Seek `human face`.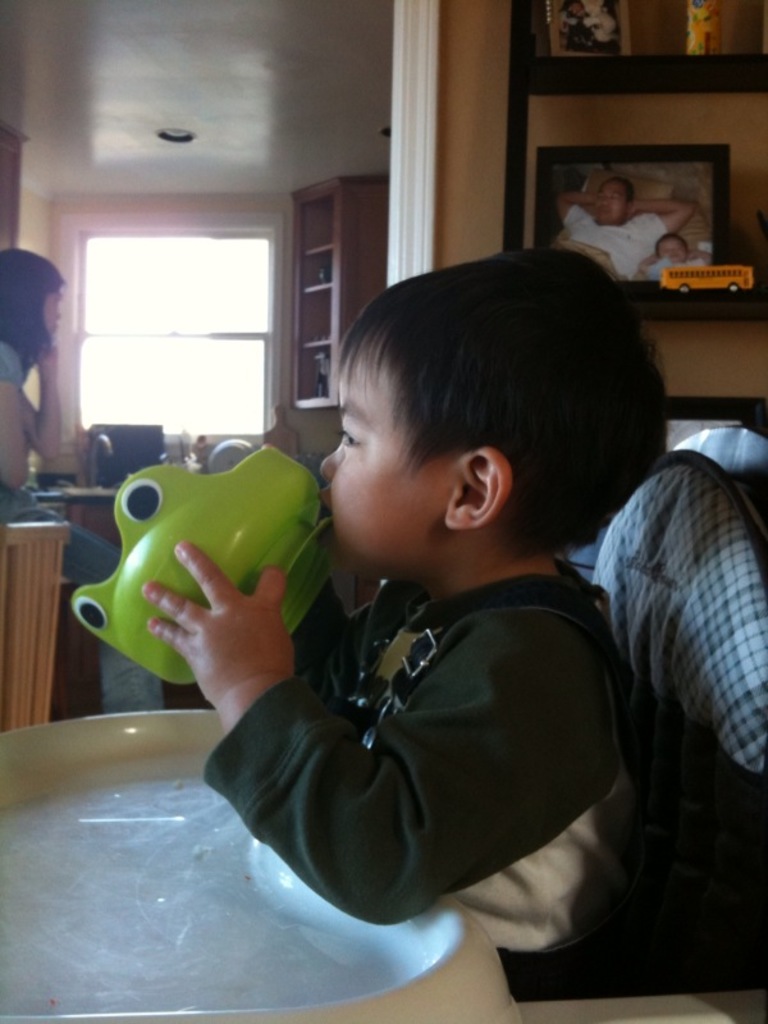
x1=311, y1=360, x2=445, y2=581.
